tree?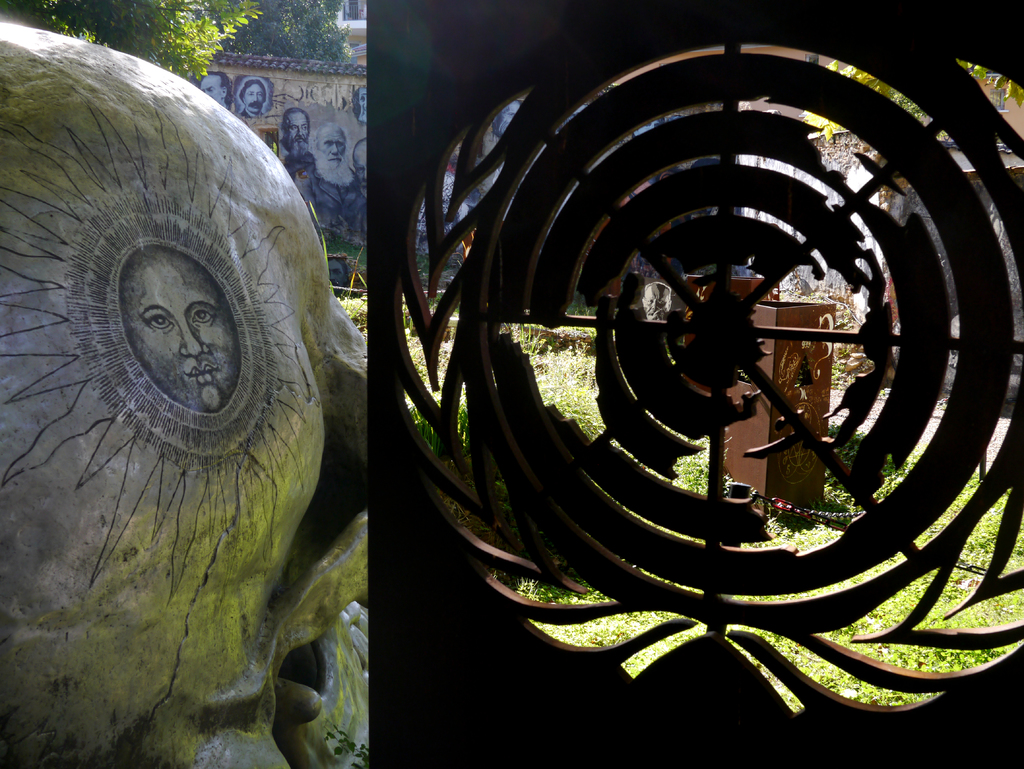
[211, 0, 360, 61]
